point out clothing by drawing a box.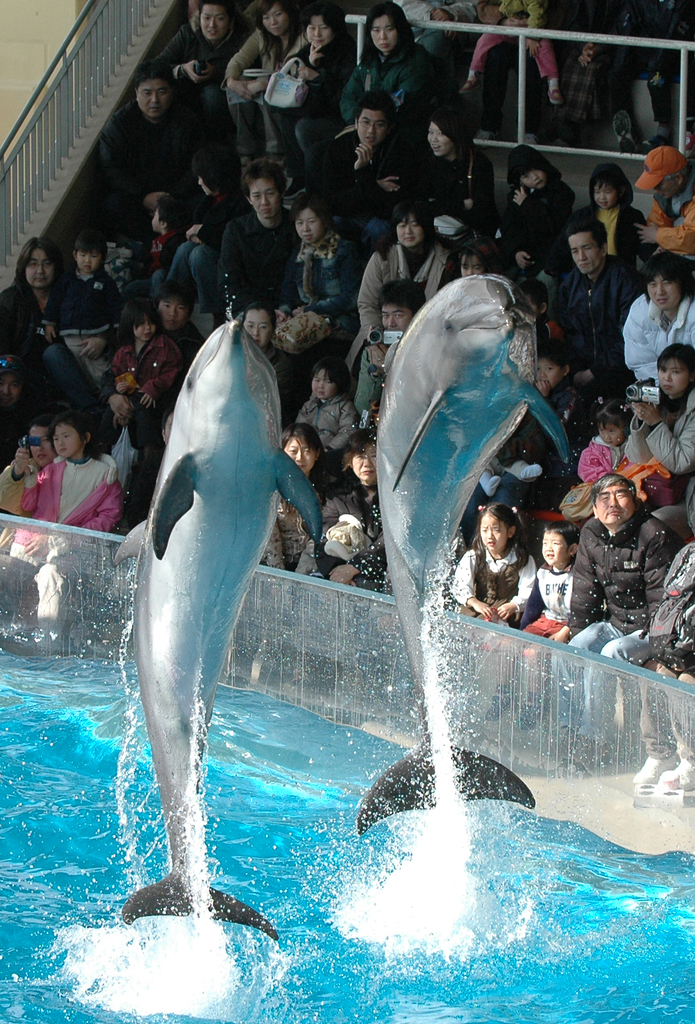
22,450,127,534.
